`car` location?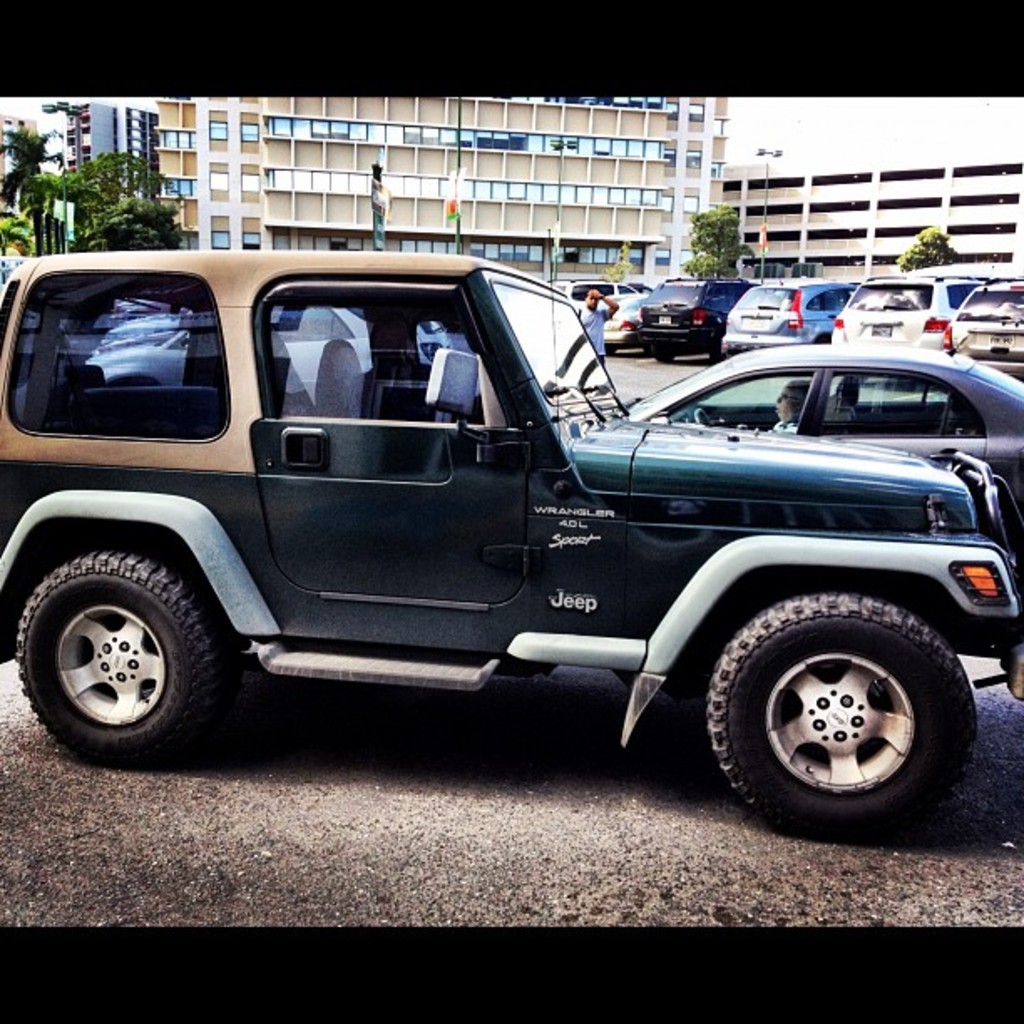
x1=940, y1=281, x2=1022, y2=376
